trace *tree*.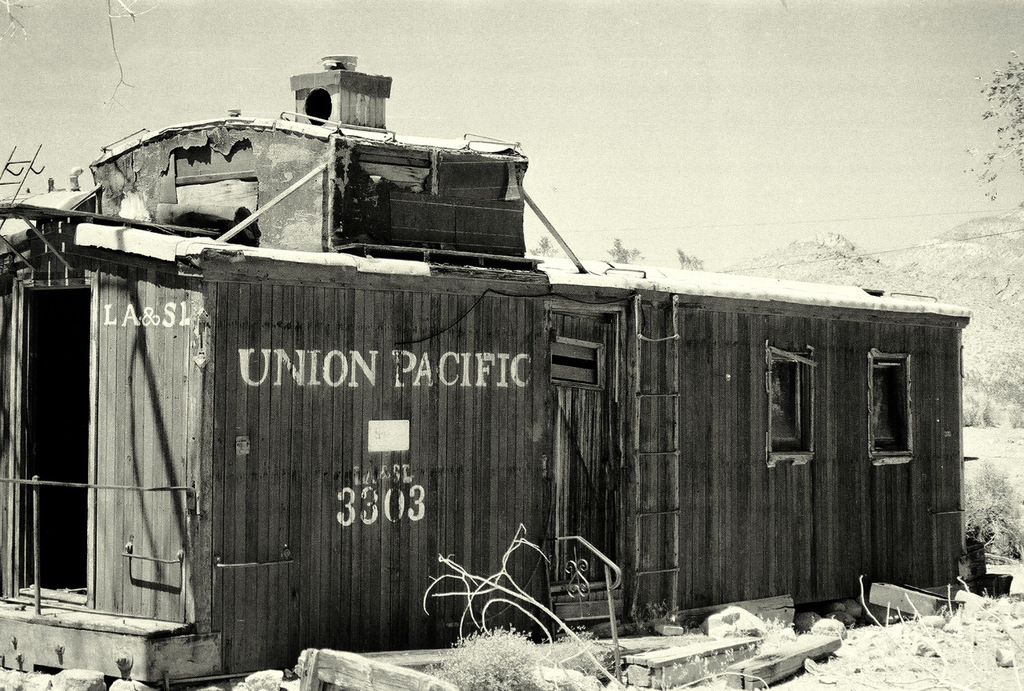
Traced to (x1=962, y1=35, x2=1023, y2=218).
